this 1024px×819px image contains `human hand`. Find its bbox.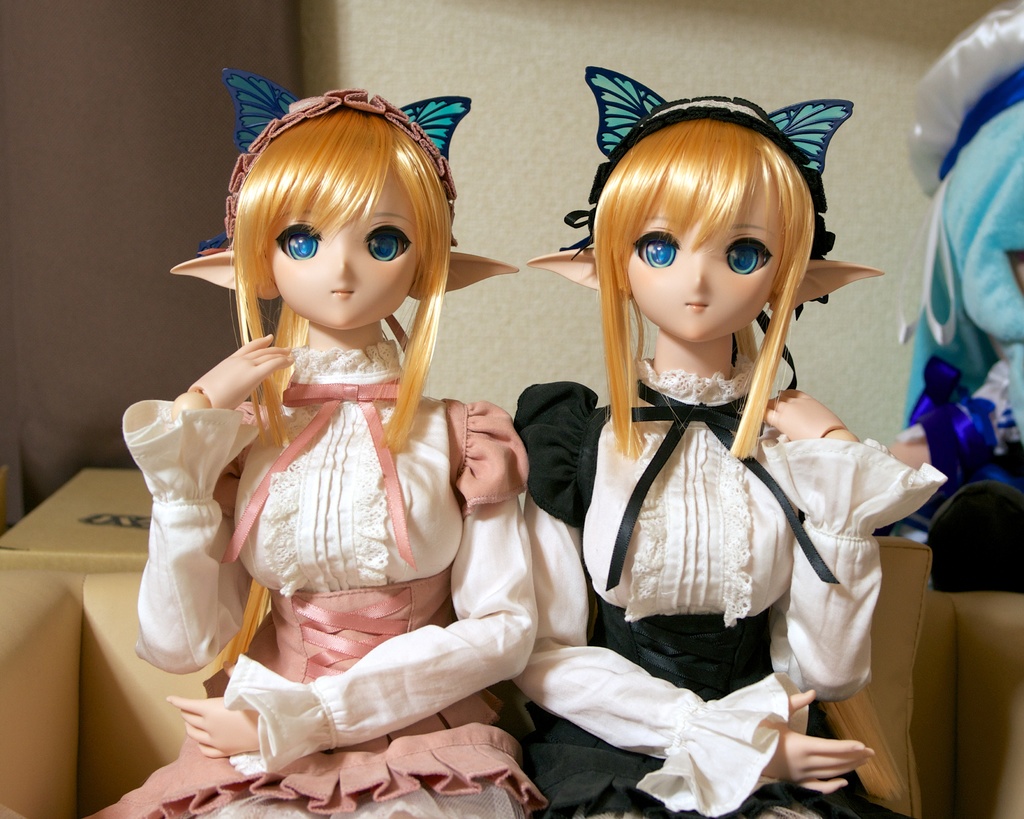
detection(180, 332, 298, 411).
